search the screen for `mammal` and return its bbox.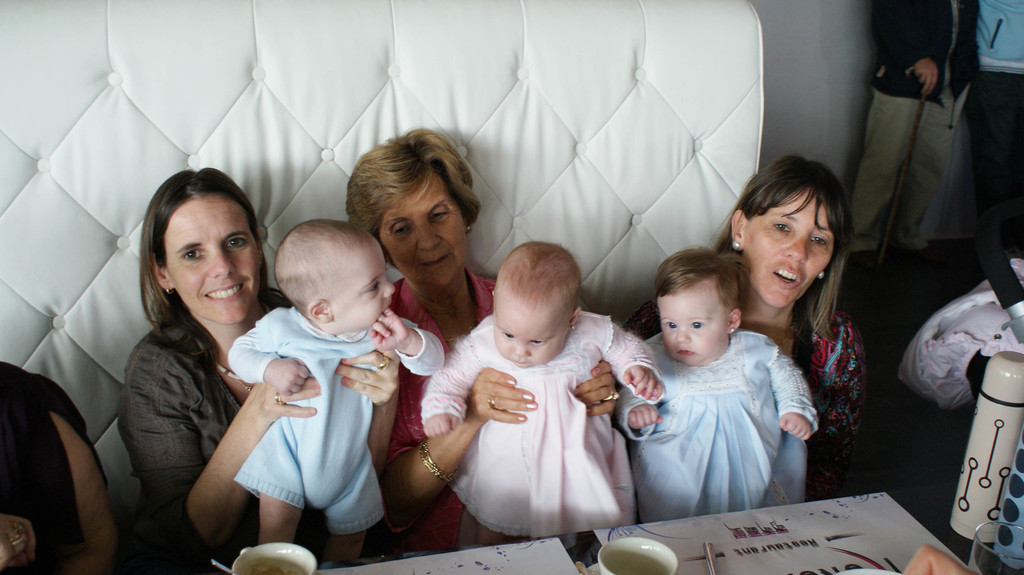
Found: (616, 246, 821, 522).
